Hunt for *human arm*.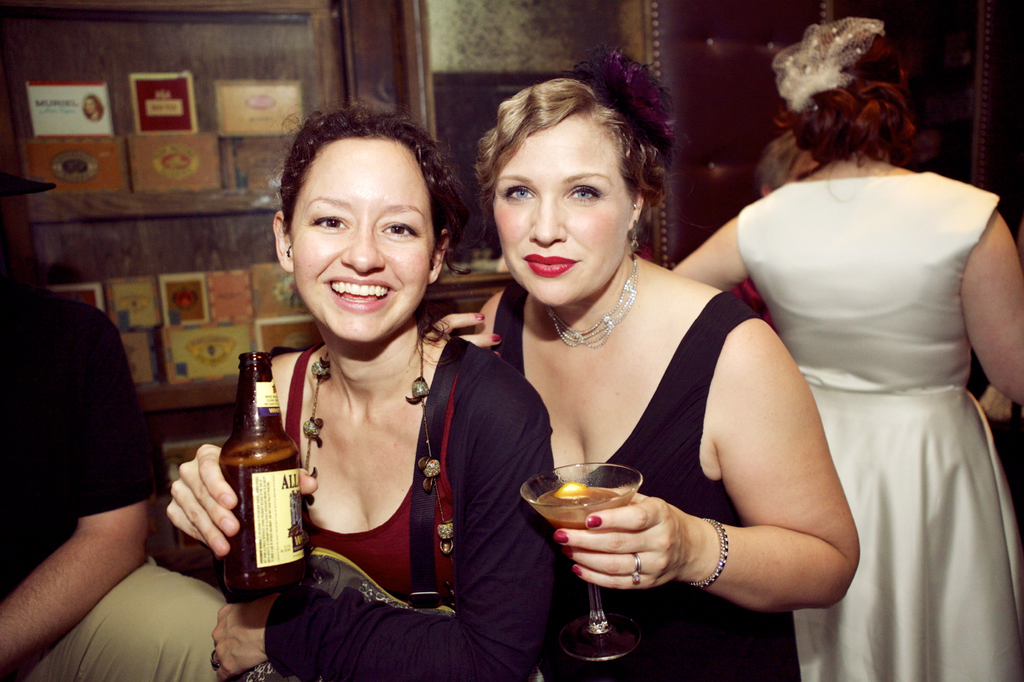
Hunted down at 150, 438, 323, 582.
